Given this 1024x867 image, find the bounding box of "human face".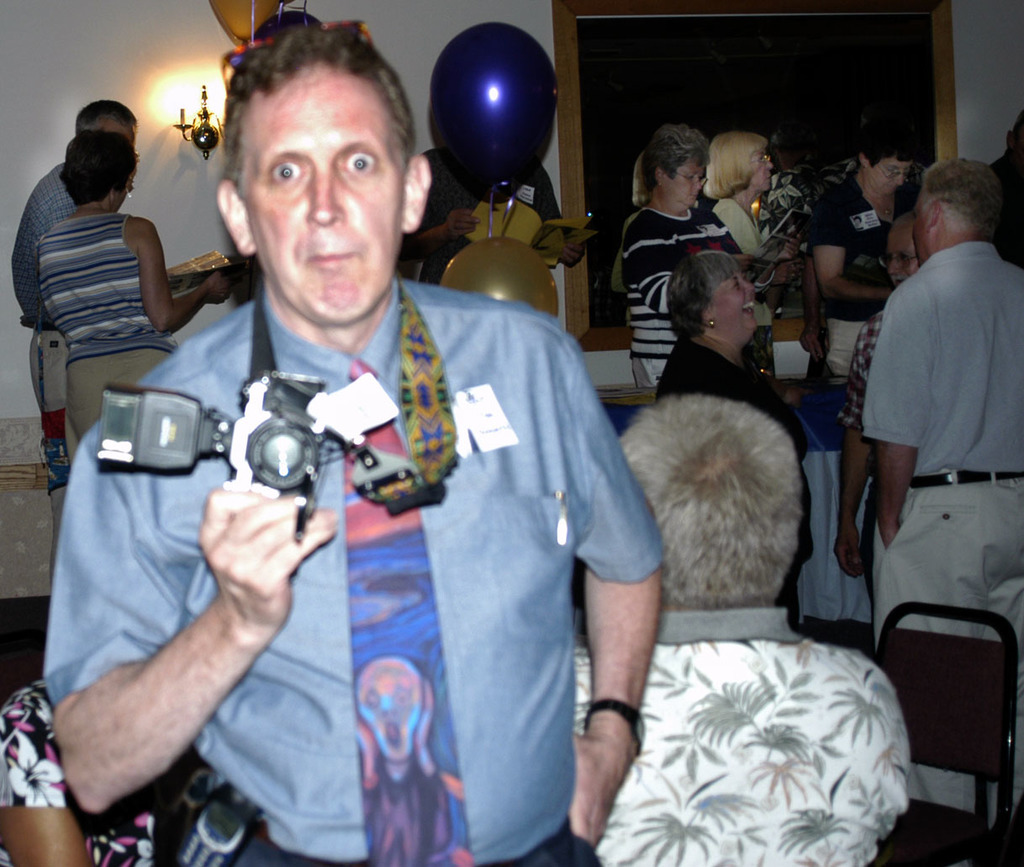
{"left": 753, "top": 151, "right": 773, "bottom": 191}.
